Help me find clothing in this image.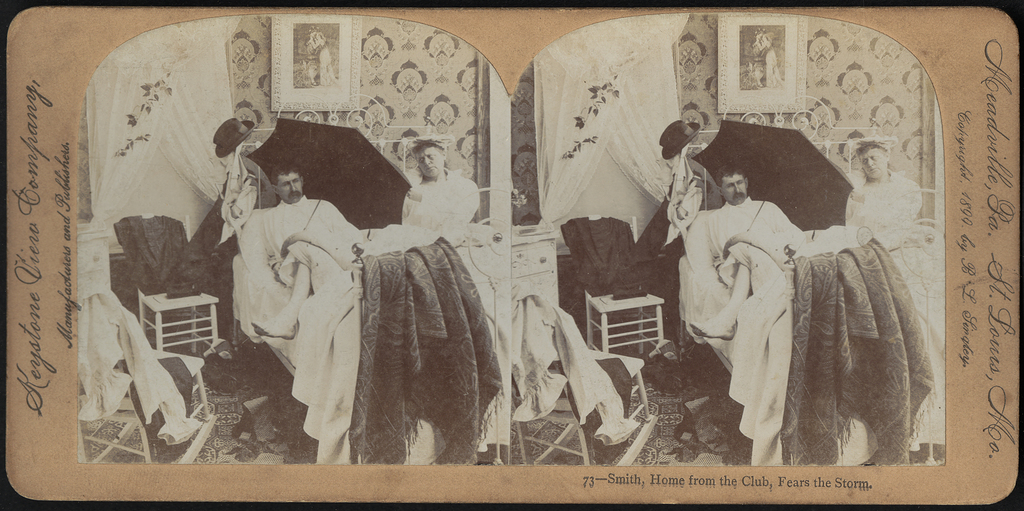
Found it: <box>559,216,636,298</box>.
